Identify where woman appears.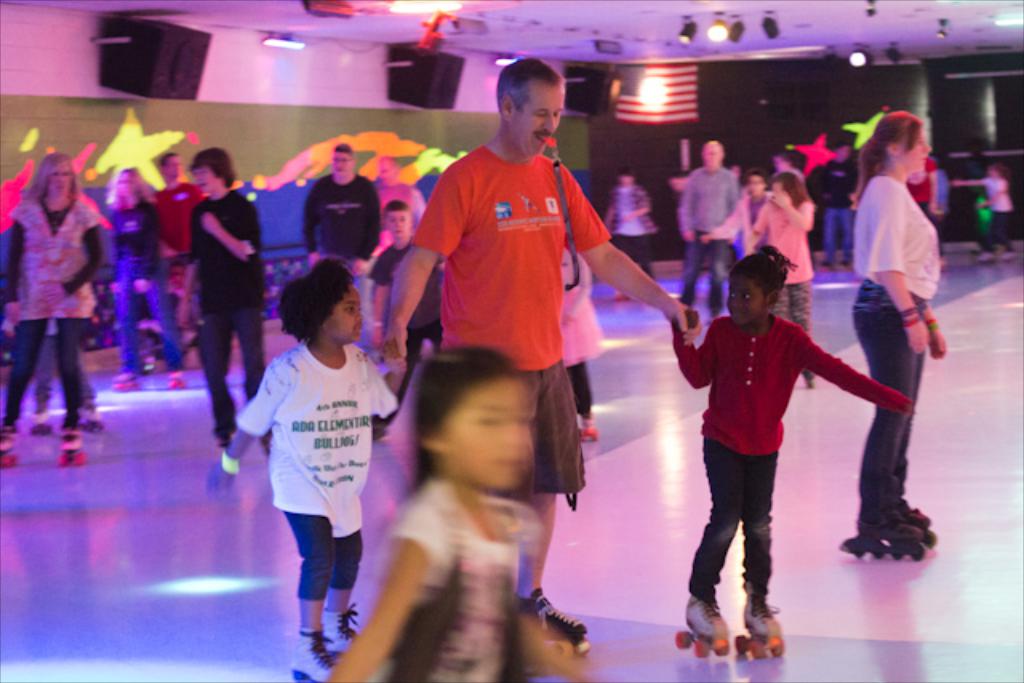
Appears at x1=830 y1=114 x2=947 y2=542.
